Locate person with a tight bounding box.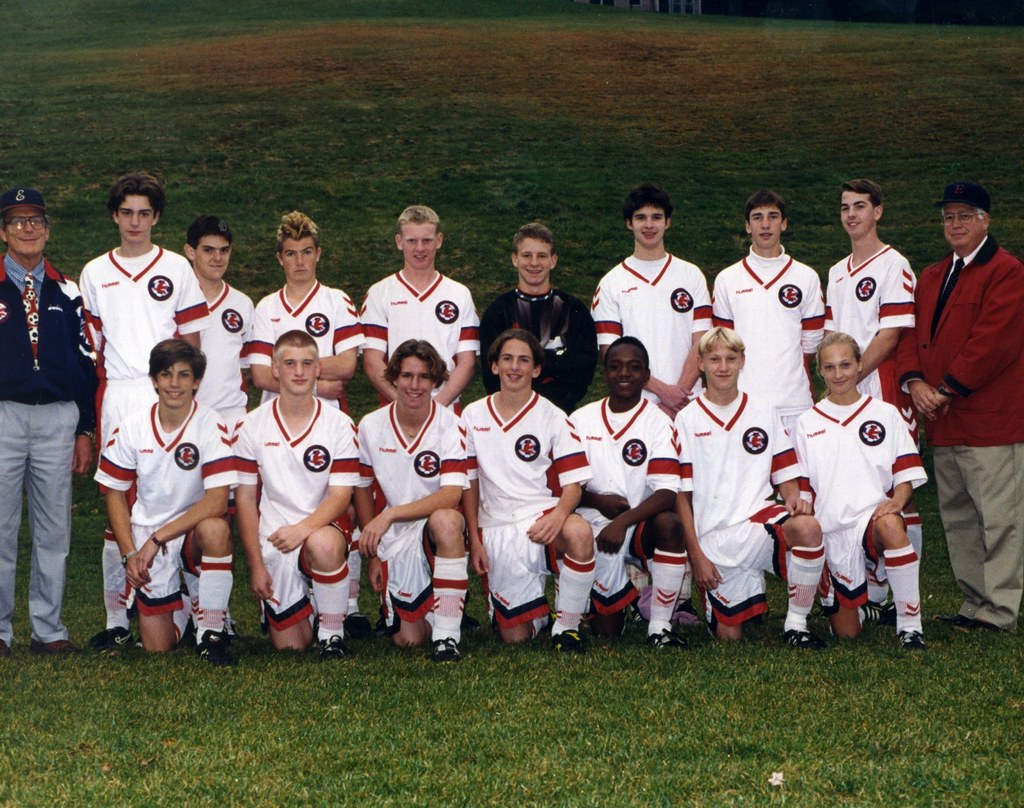
(175,211,257,440).
